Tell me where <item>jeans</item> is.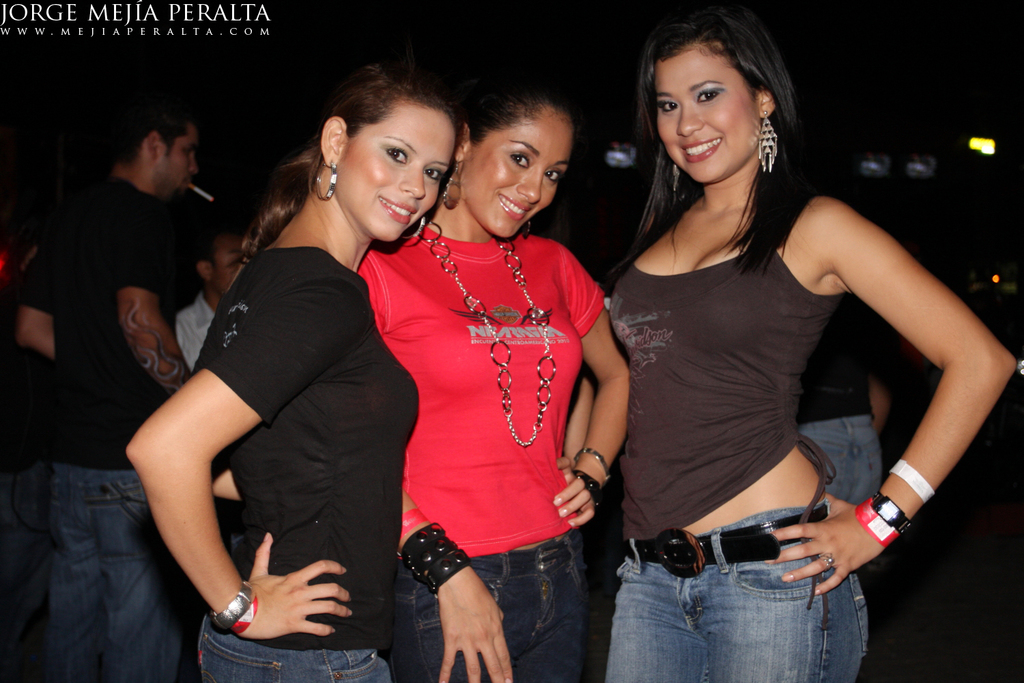
<item>jeans</item> is at <region>399, 527, 595, 682</region>.
